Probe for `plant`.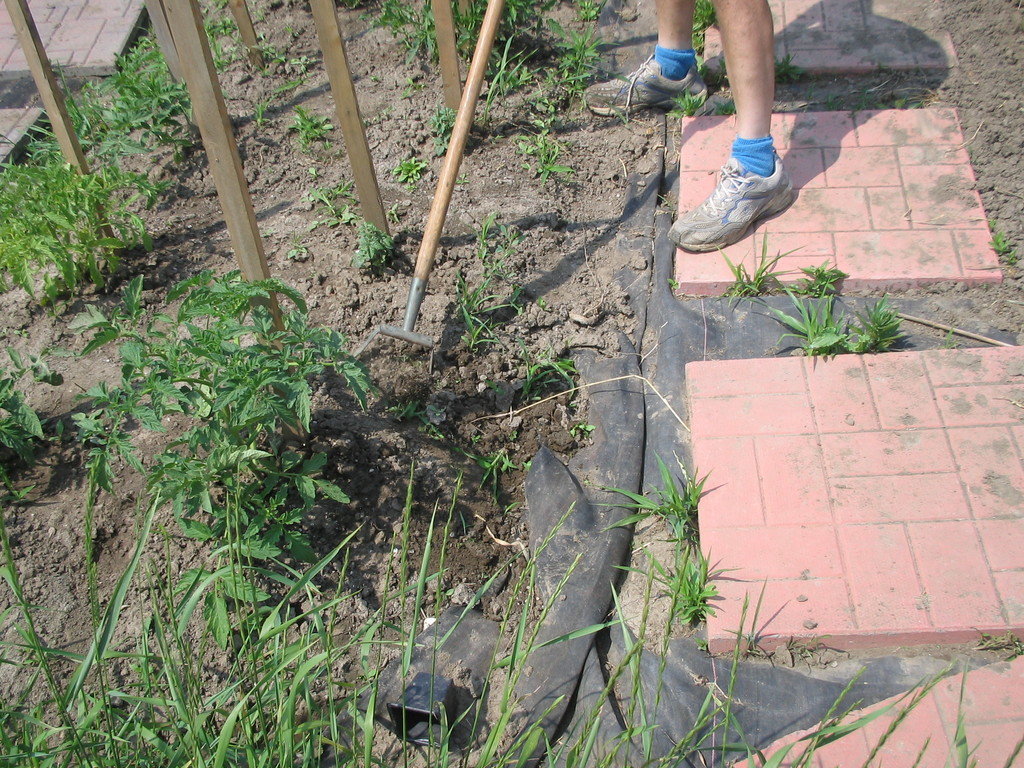
Probe result: pyautogui.locateOnScreen(776, 57, 806, 78).
